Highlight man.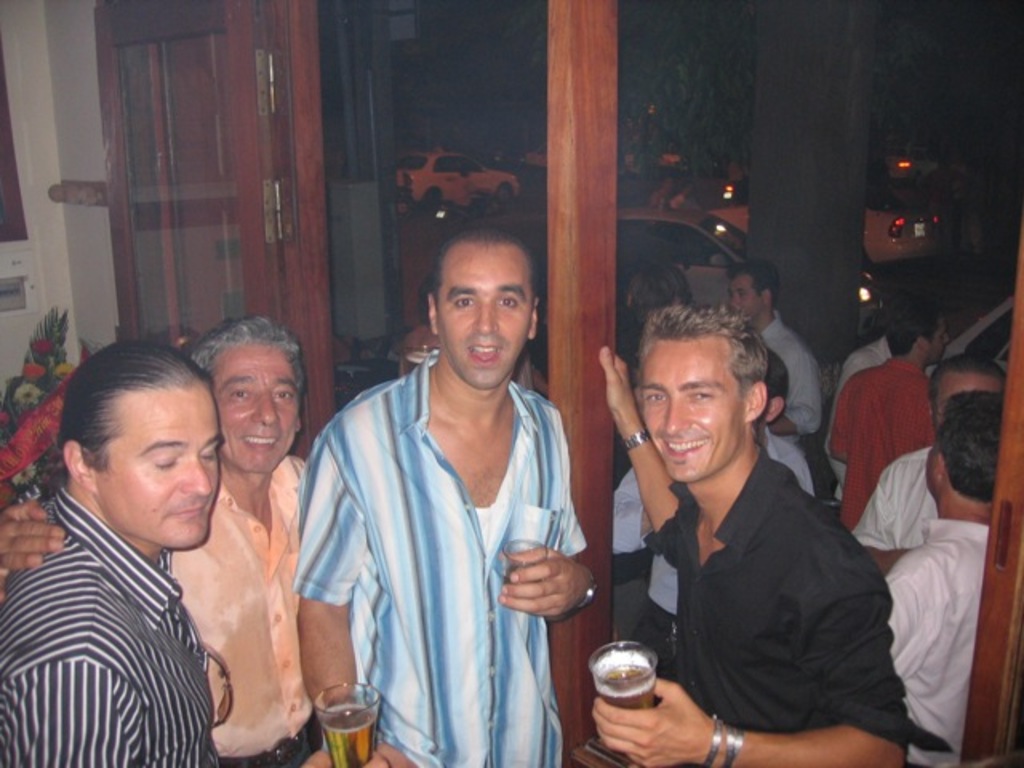
Highlighted region: select_region(598, 309, 906, 766).
